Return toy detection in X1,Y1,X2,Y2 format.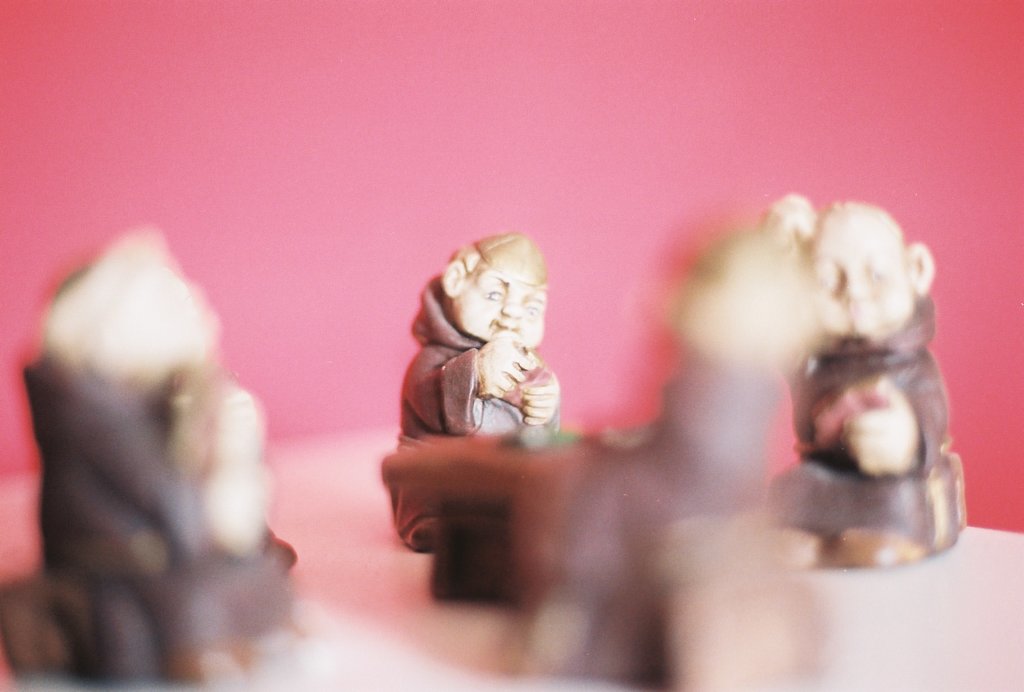
729,194,972,581.
